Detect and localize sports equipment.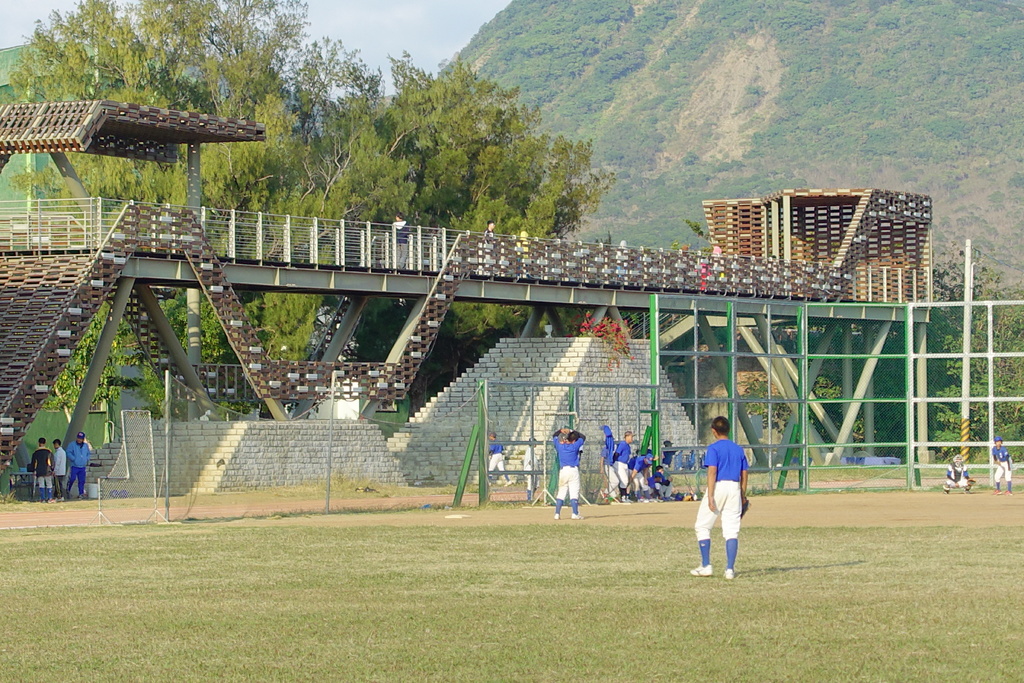
Localized at [942, 487, 951, 496].
